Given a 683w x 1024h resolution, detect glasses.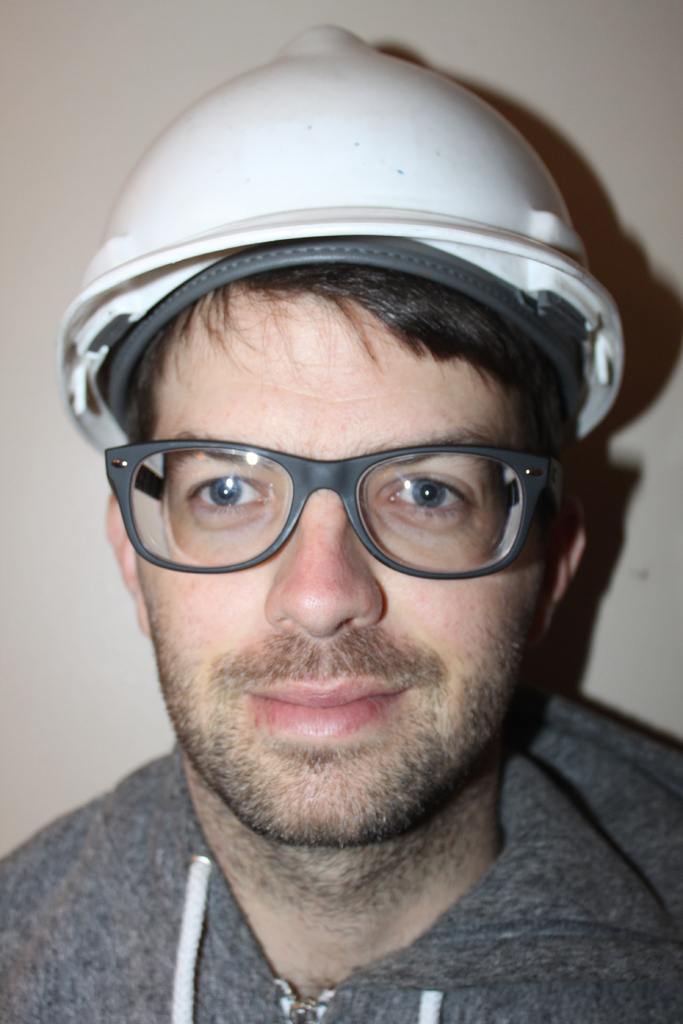
103/435/577/583.
